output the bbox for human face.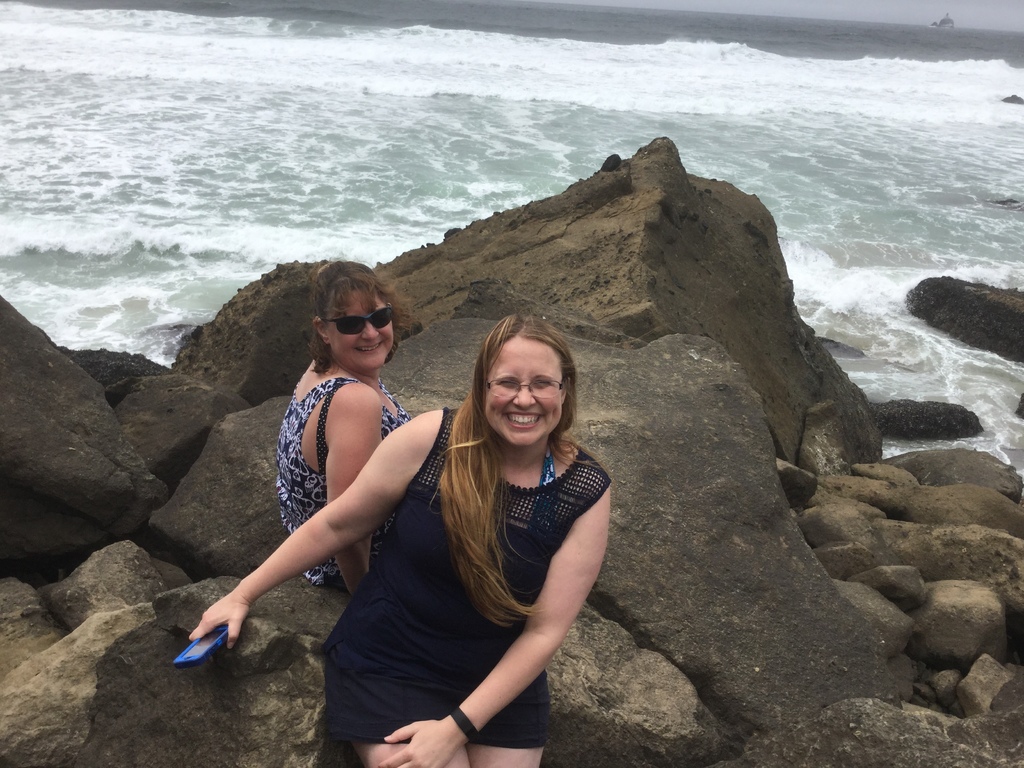
481/335/563/449.
